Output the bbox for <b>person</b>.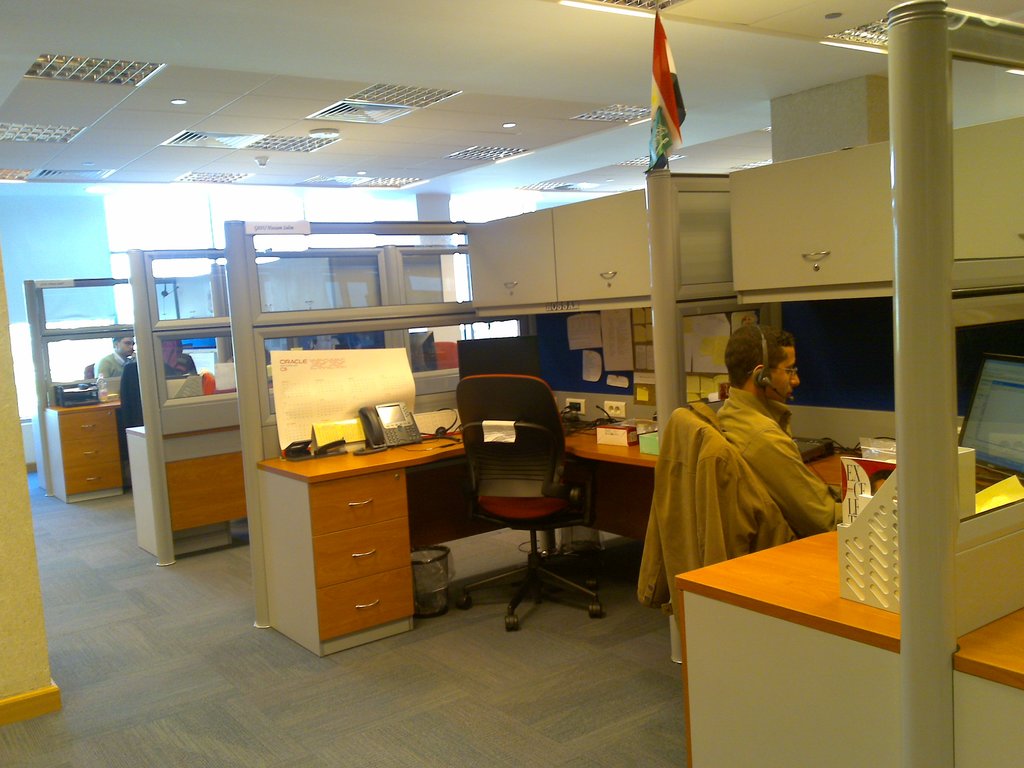
detection(99, 331, 137, 373).
